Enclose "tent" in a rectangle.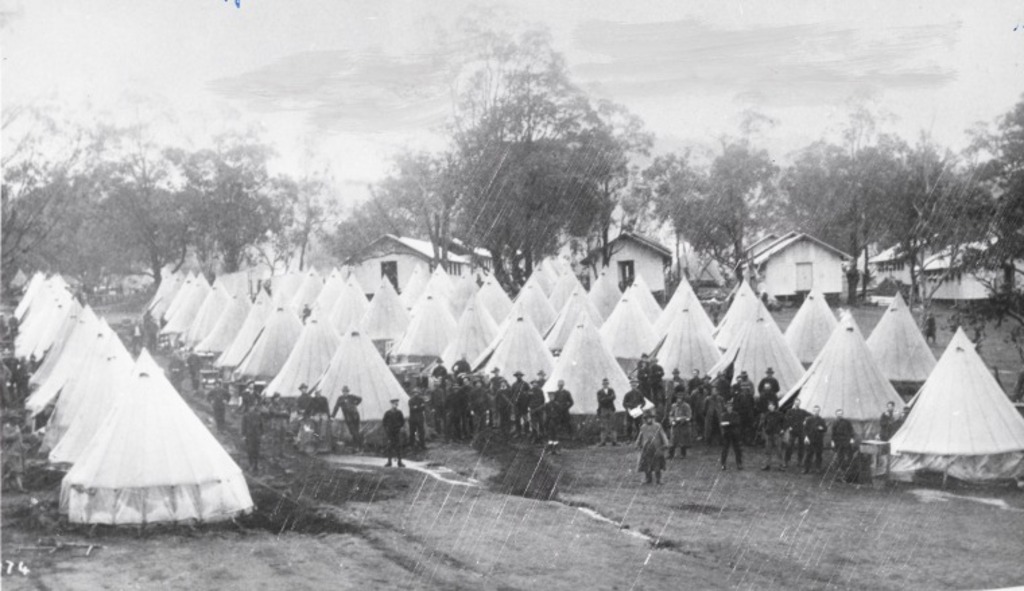
[left=400, top=293, right=454, bottom=358].
